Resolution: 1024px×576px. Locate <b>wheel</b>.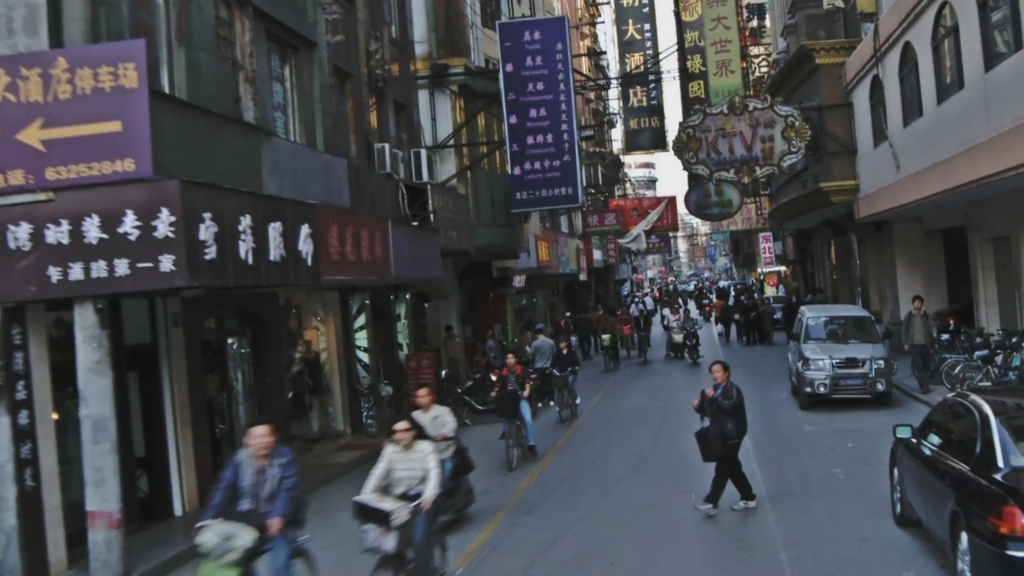
(left=795, top=383, right=808, bottom=410).
